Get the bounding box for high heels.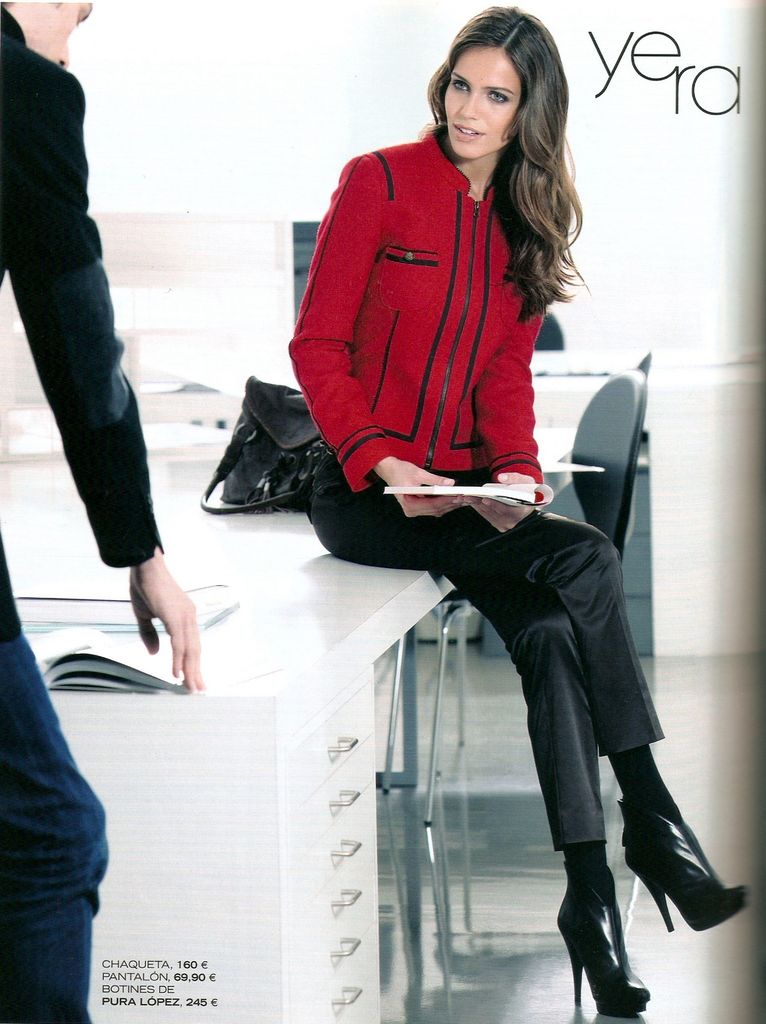
548, 879, 648, 1021.
